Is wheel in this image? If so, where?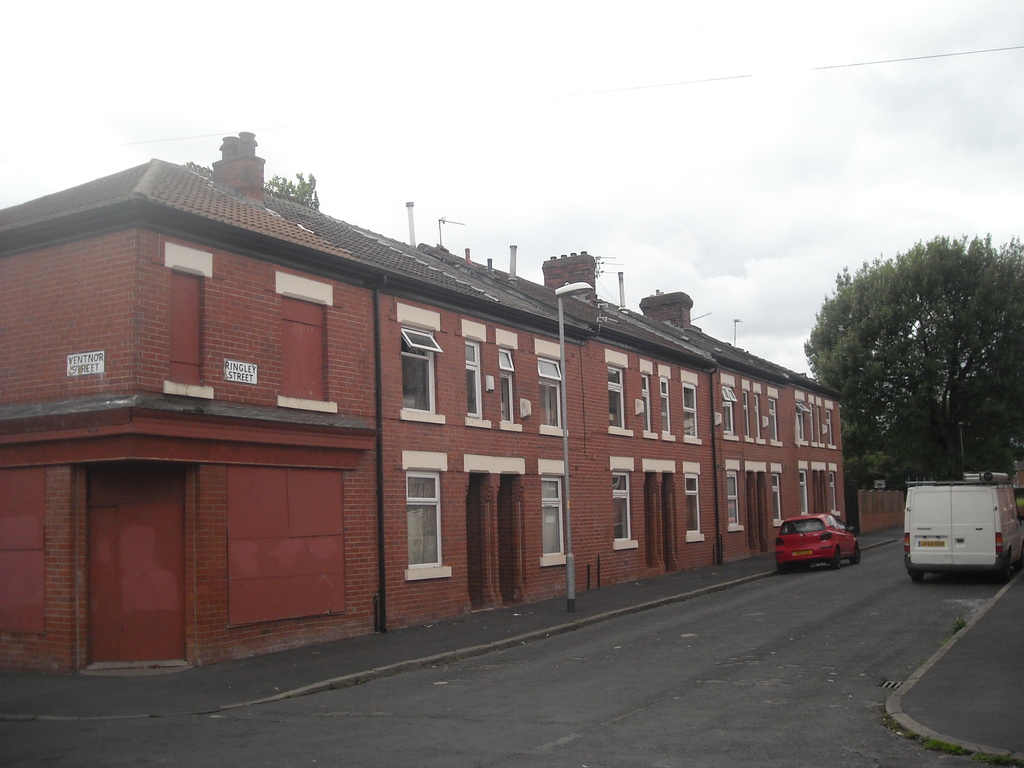
Yes, at 829, 542, 846, 567.
